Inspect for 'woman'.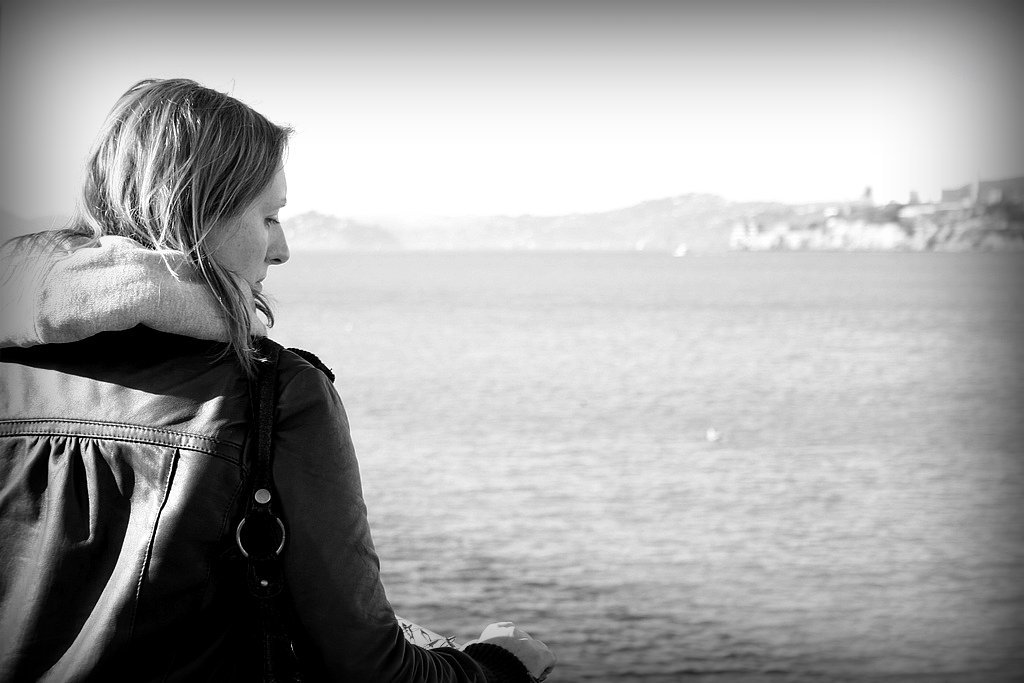
Inspection: (0,71,529,682).
